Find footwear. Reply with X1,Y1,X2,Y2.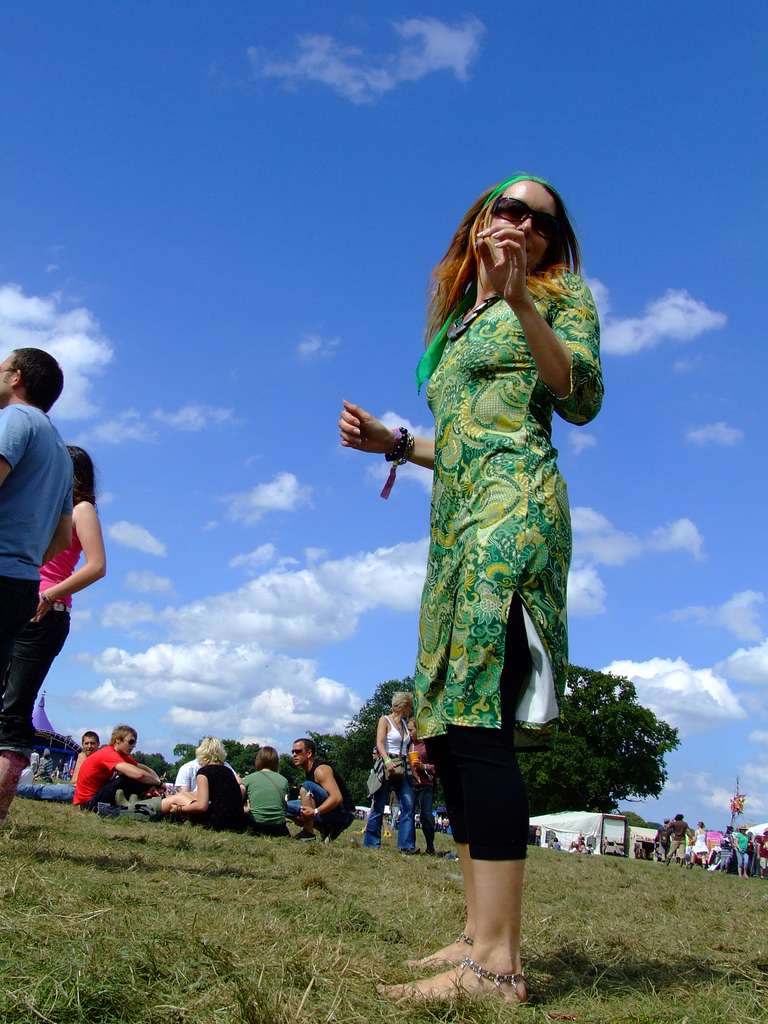
294,828,318,844.
